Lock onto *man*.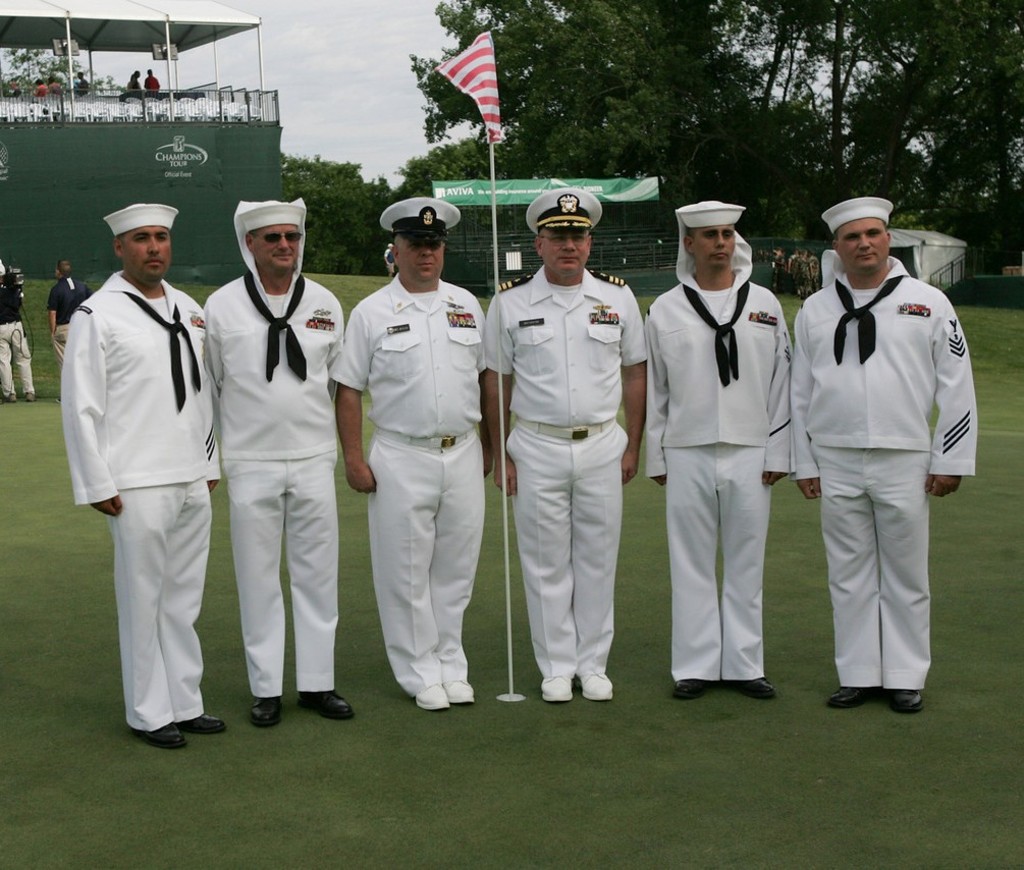
Locked: bbox=(645, 199, 794, 697).
